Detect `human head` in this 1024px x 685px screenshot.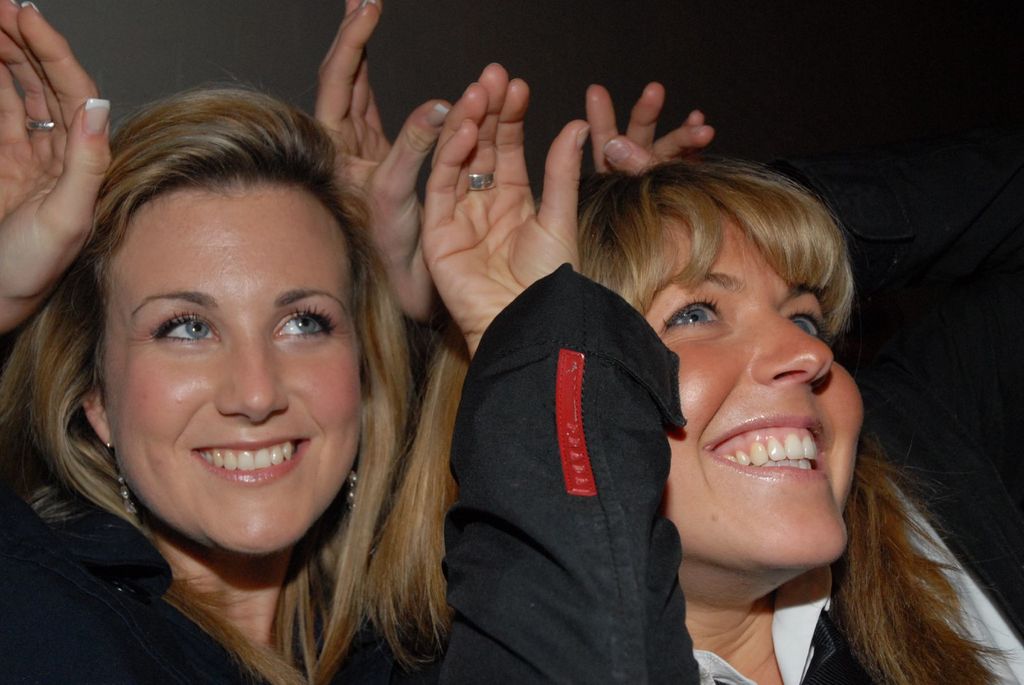
Detection: (598,107,870,560).
